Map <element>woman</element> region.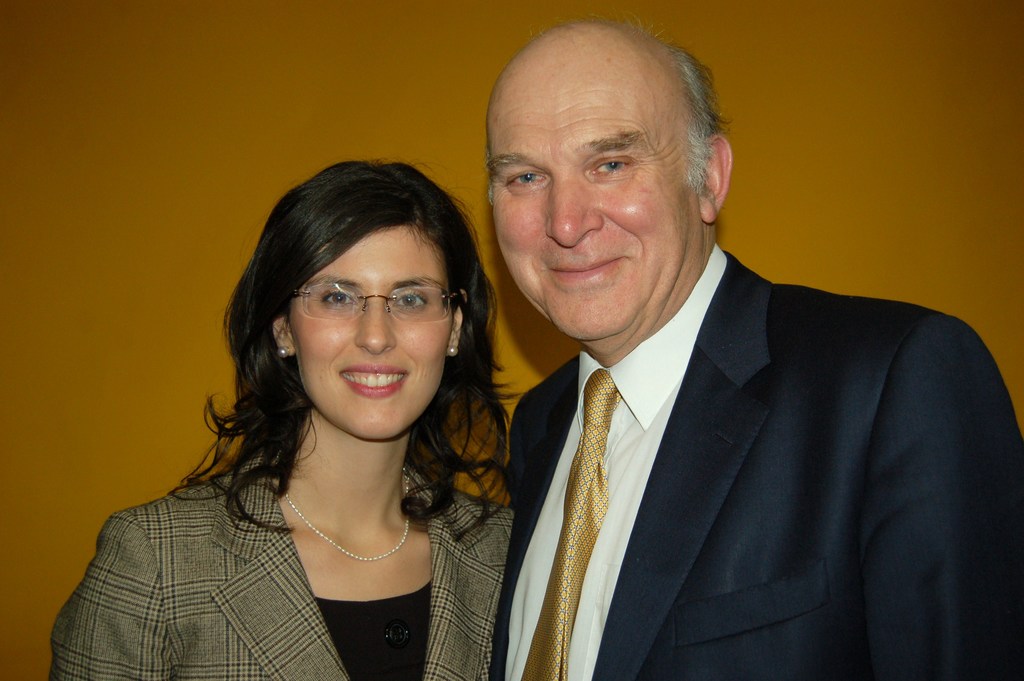
Mapped to detection(85, 149, 548, 680).
